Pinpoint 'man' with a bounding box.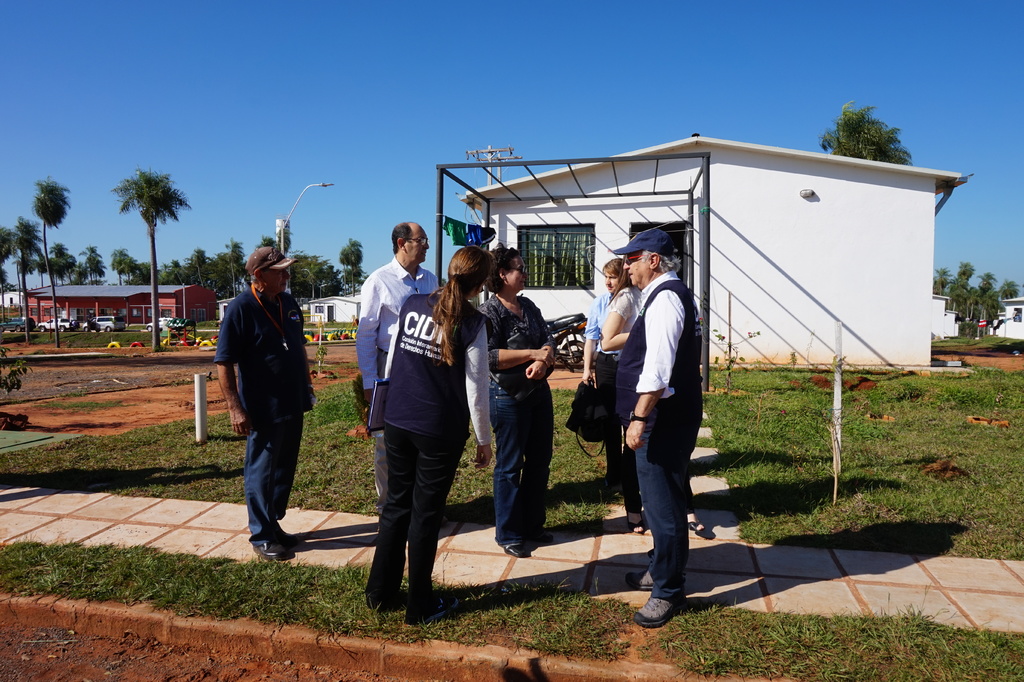
584, 262, 625, 512.
